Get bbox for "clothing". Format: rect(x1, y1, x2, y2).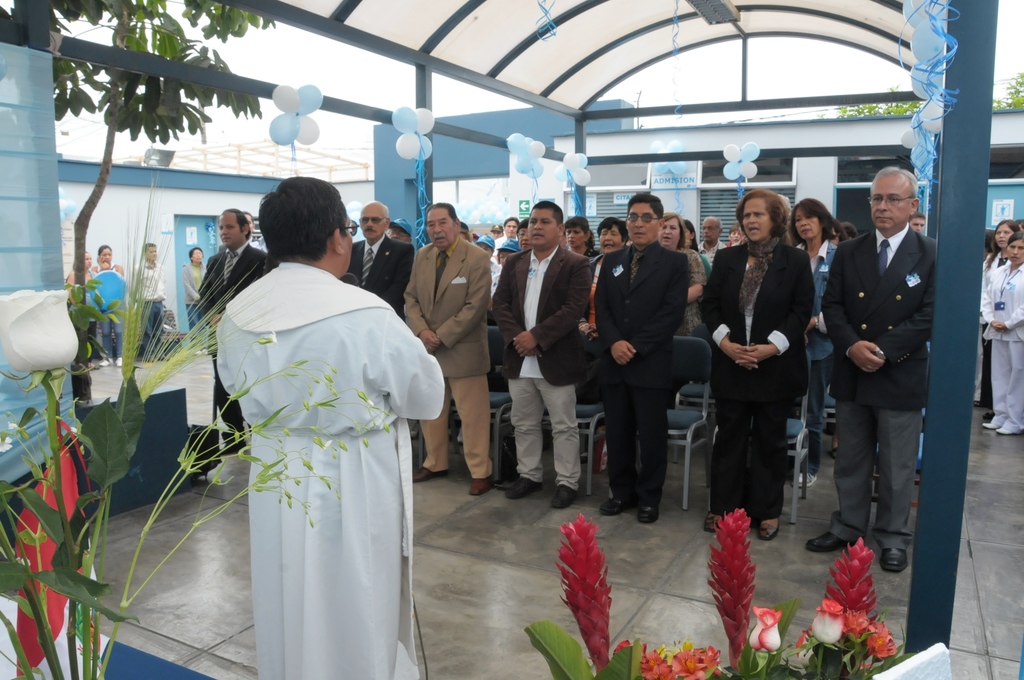
rect(136, 291, 173, 346).
